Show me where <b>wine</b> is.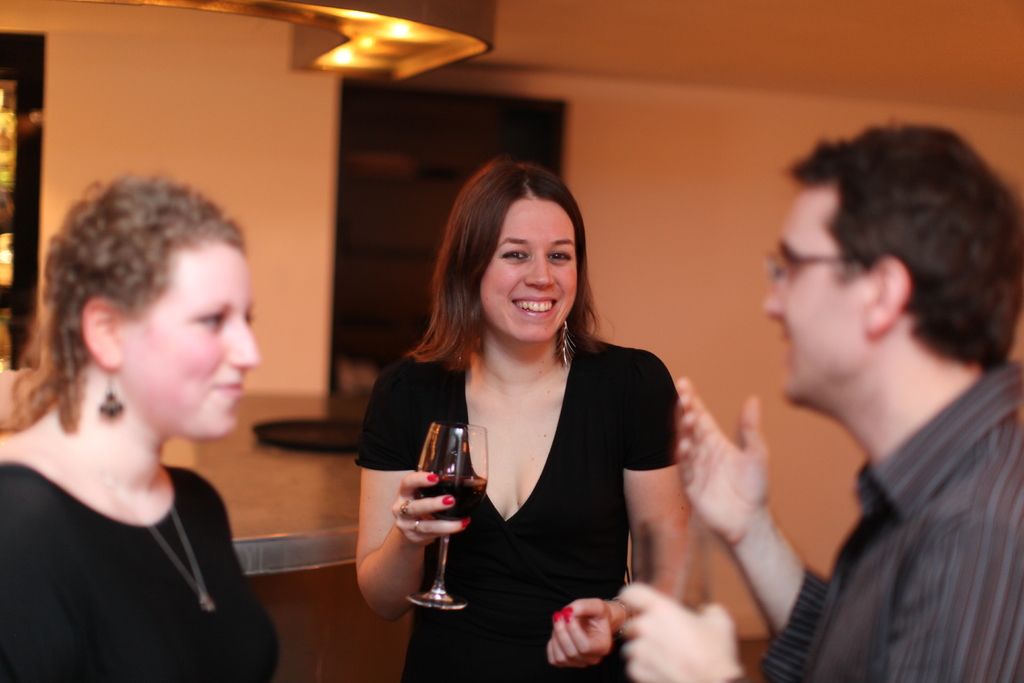
<b>wine</b> is at 637,523,715,608.
